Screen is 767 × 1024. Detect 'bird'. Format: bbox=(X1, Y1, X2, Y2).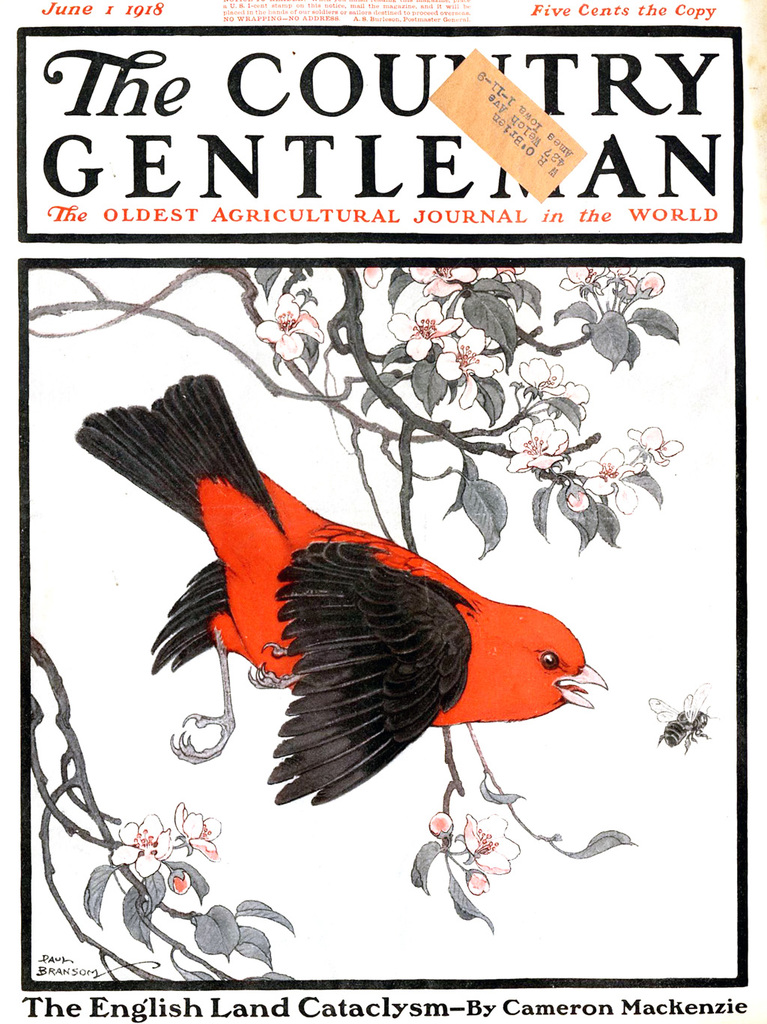
bbox=(102, 392, 575, 816).
